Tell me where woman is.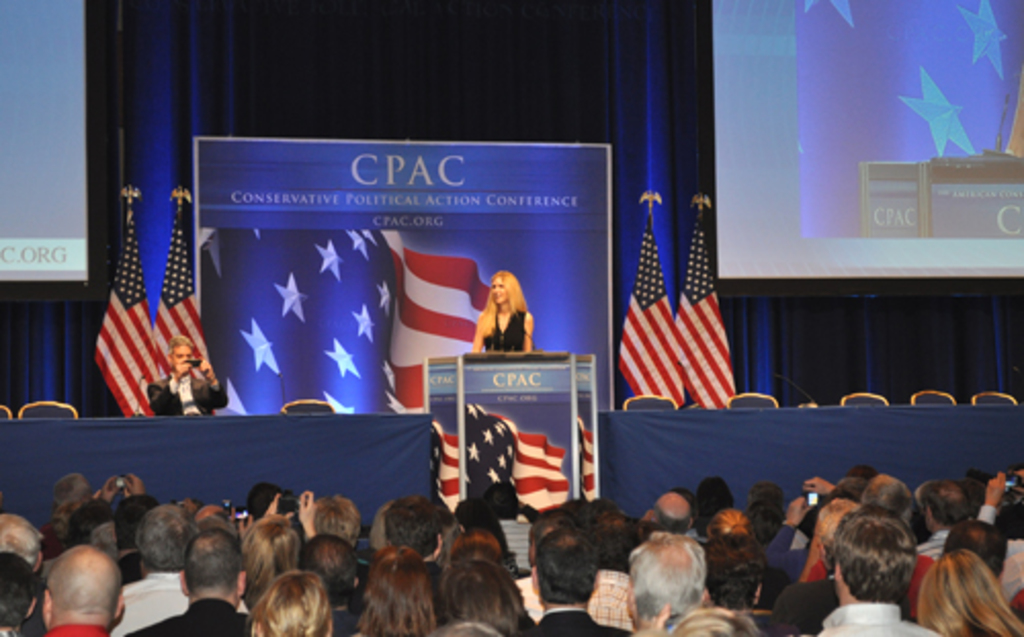
woman is at detection(920, 549, 1022, 635).
